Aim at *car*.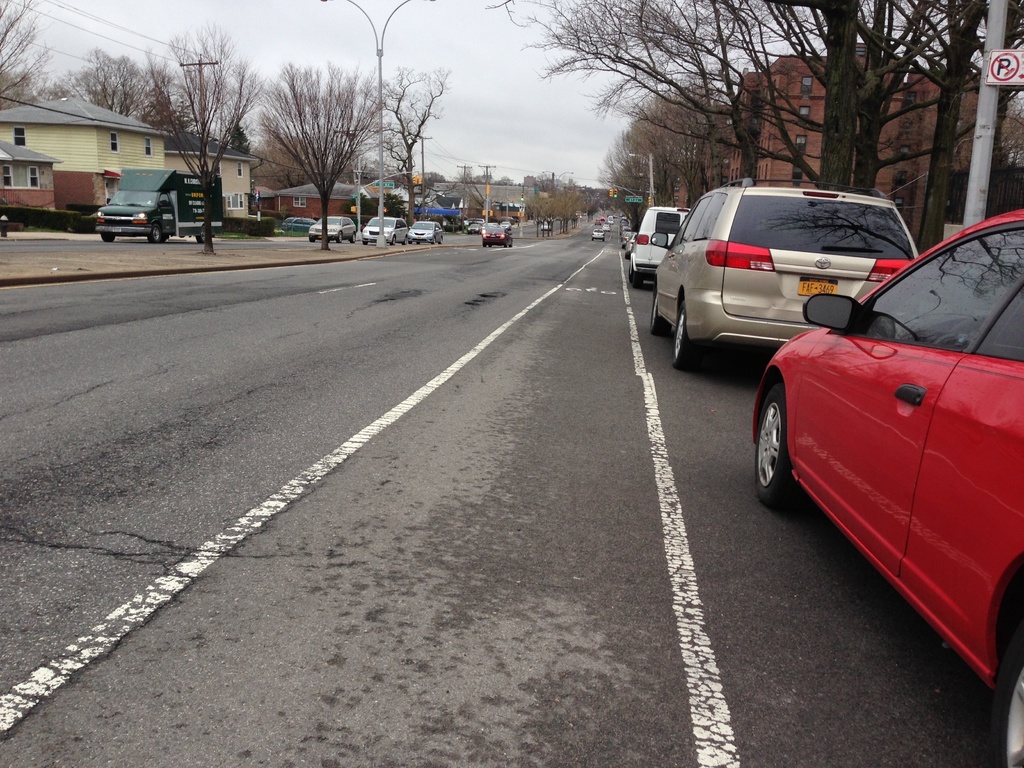
Aimed at <region>360, 214, 411, 244</region>.
